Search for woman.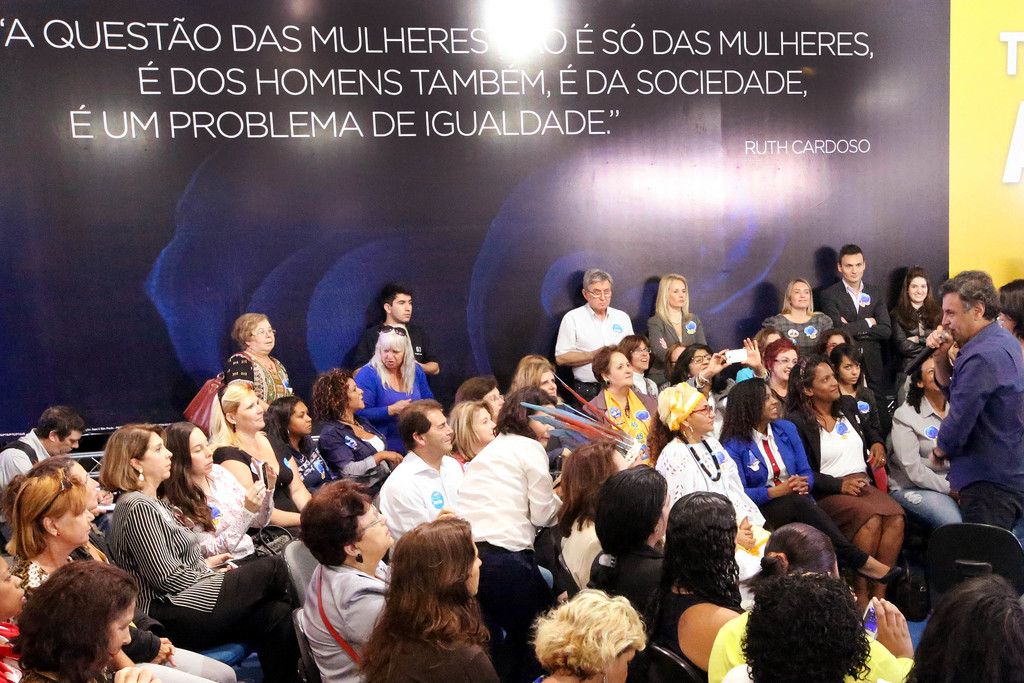
Found at {"x1": 310, "y1": 359, "x2": 392, "y2": 505}.
